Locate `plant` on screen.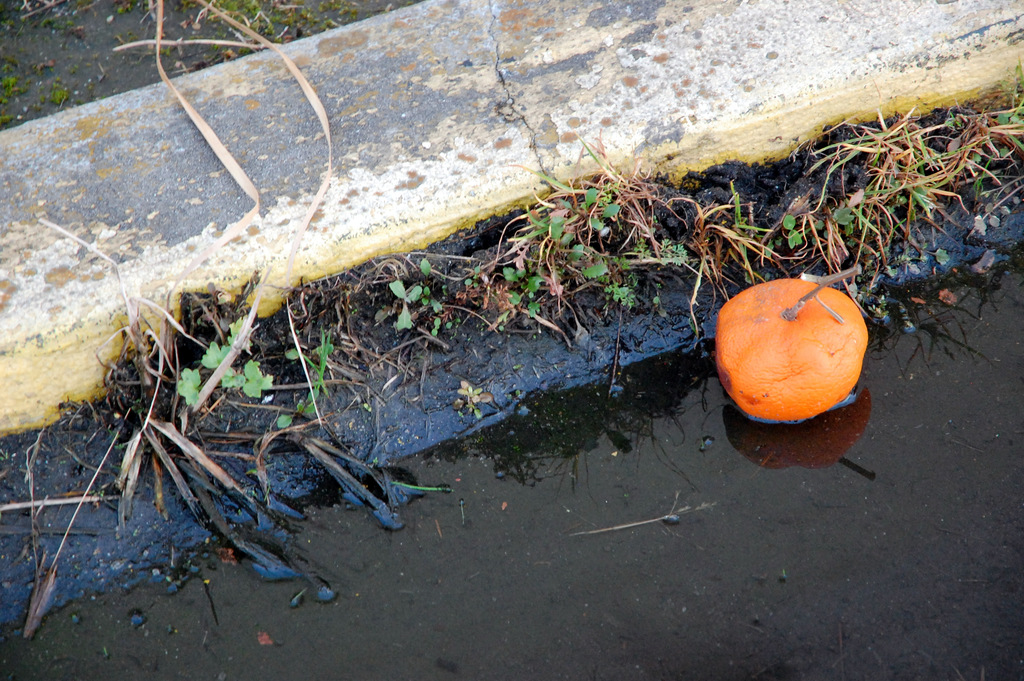
On screen at bbox=[1002, 50, 1023, 96].
